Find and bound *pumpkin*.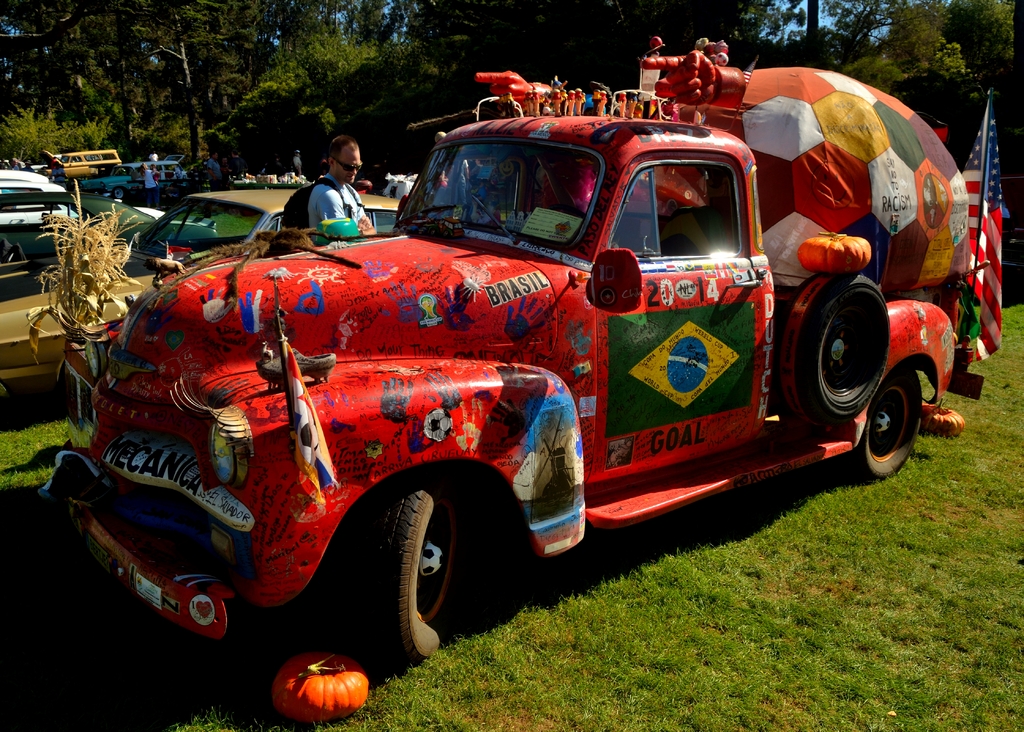
Bound: (796,231,872,272).
